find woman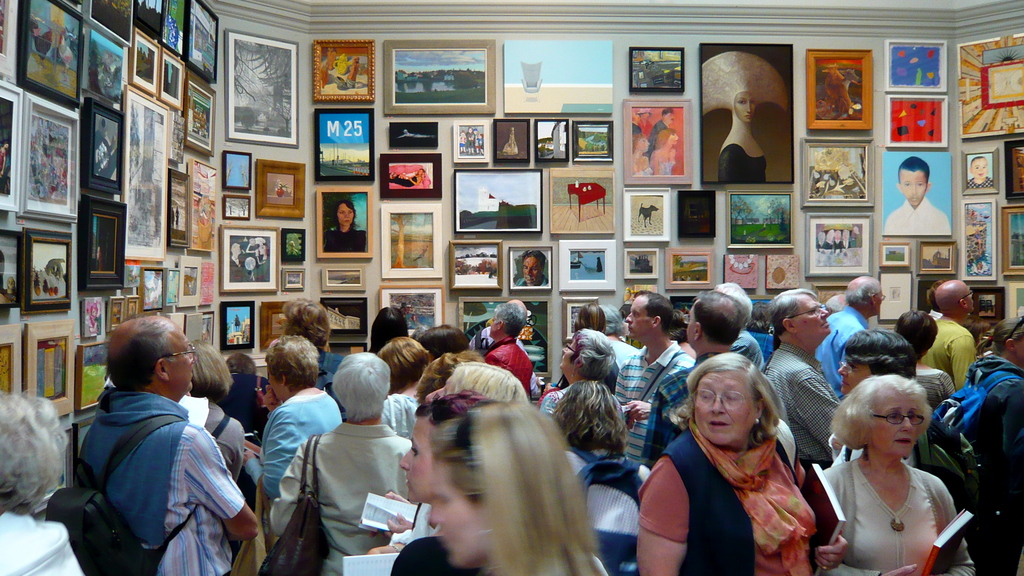
pyautogui.locateOnScreen(266, 352, 413, 575)
